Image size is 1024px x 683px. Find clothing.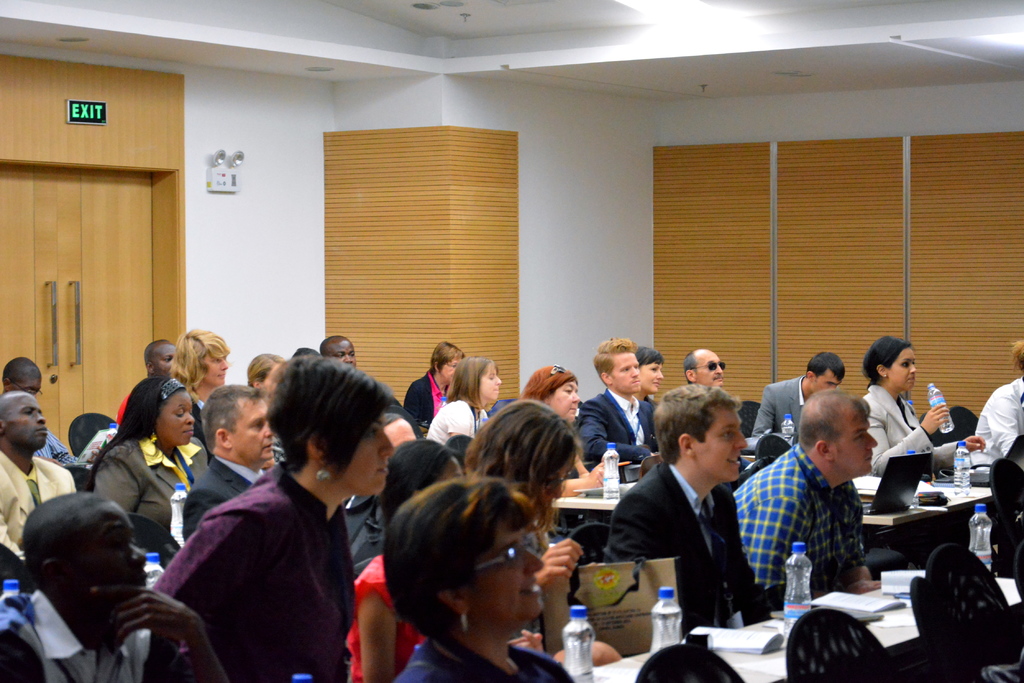
rect(860, 380, 956, 476).
